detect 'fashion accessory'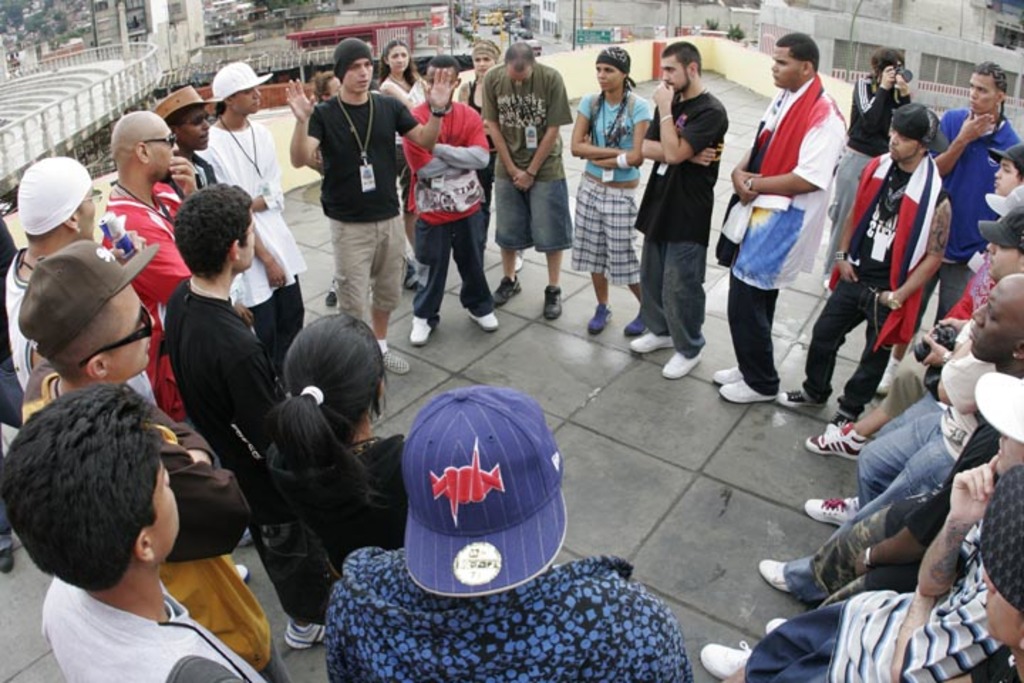
x1=73, y1=306, x2=154, y2=366
